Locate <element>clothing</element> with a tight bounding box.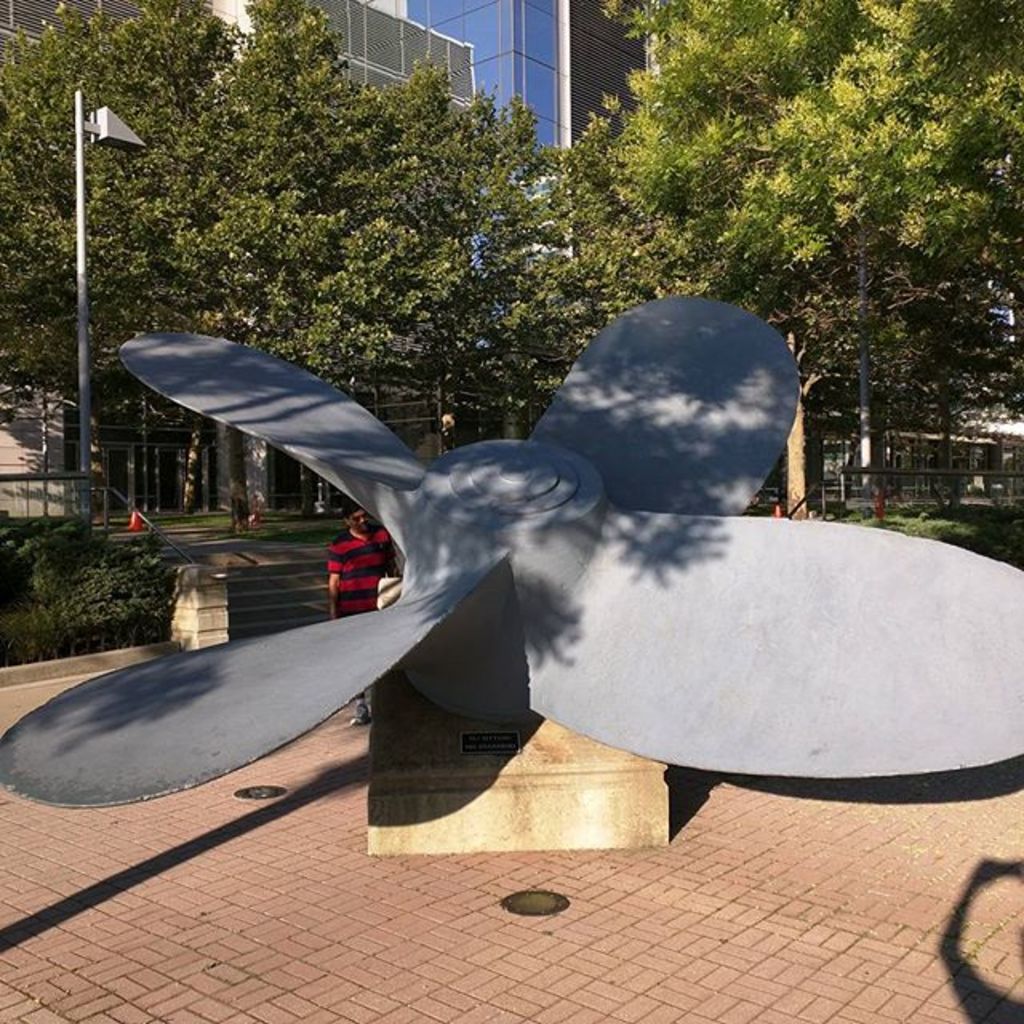
region(322, 534, 402, 618).
